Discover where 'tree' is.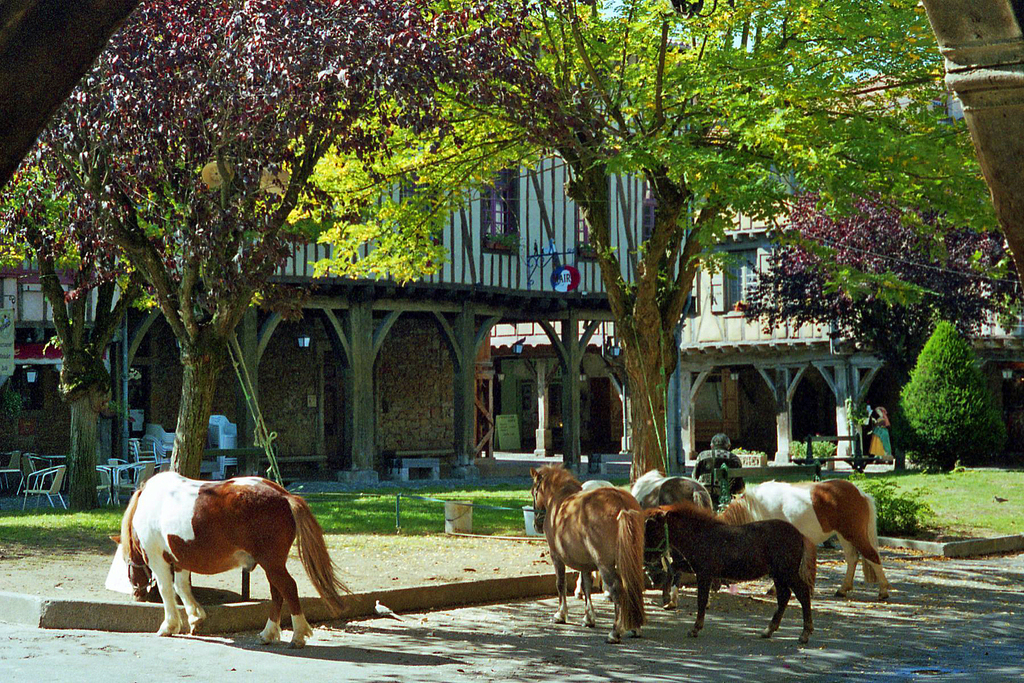
Discovered at x1=36, y1=0, x2=530, y2=472.
